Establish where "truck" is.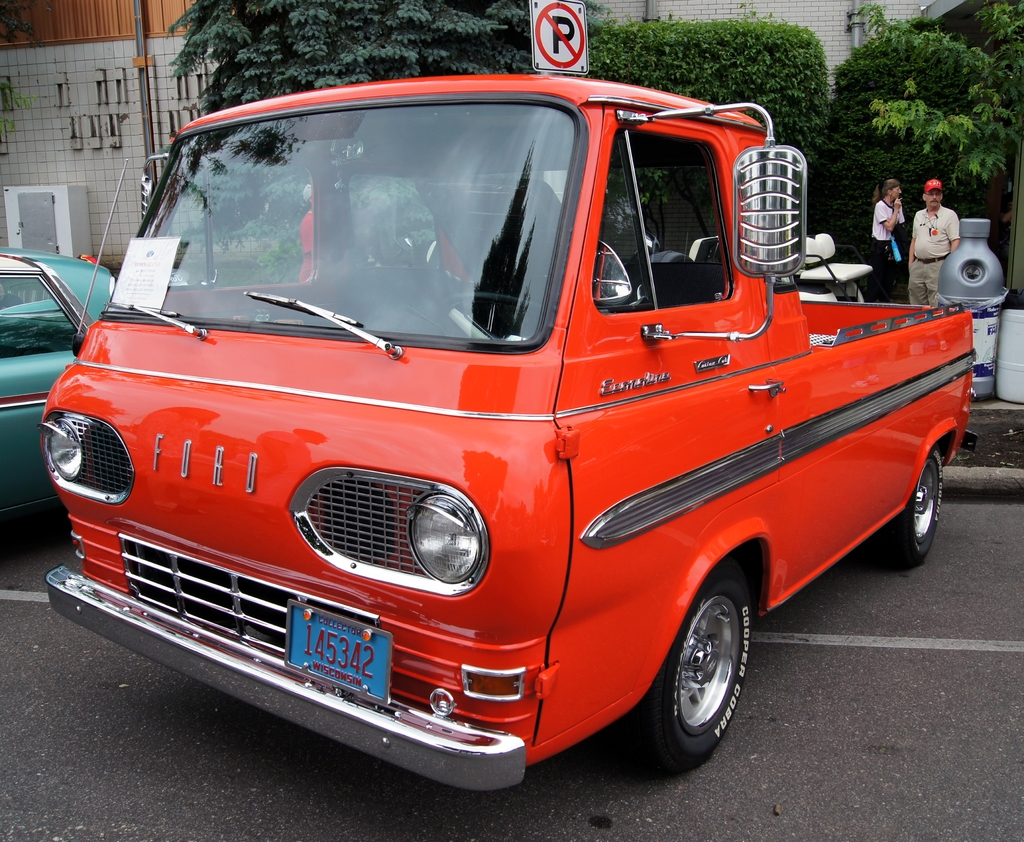
Established at left=30, top=69, right=986, bottom=781.
